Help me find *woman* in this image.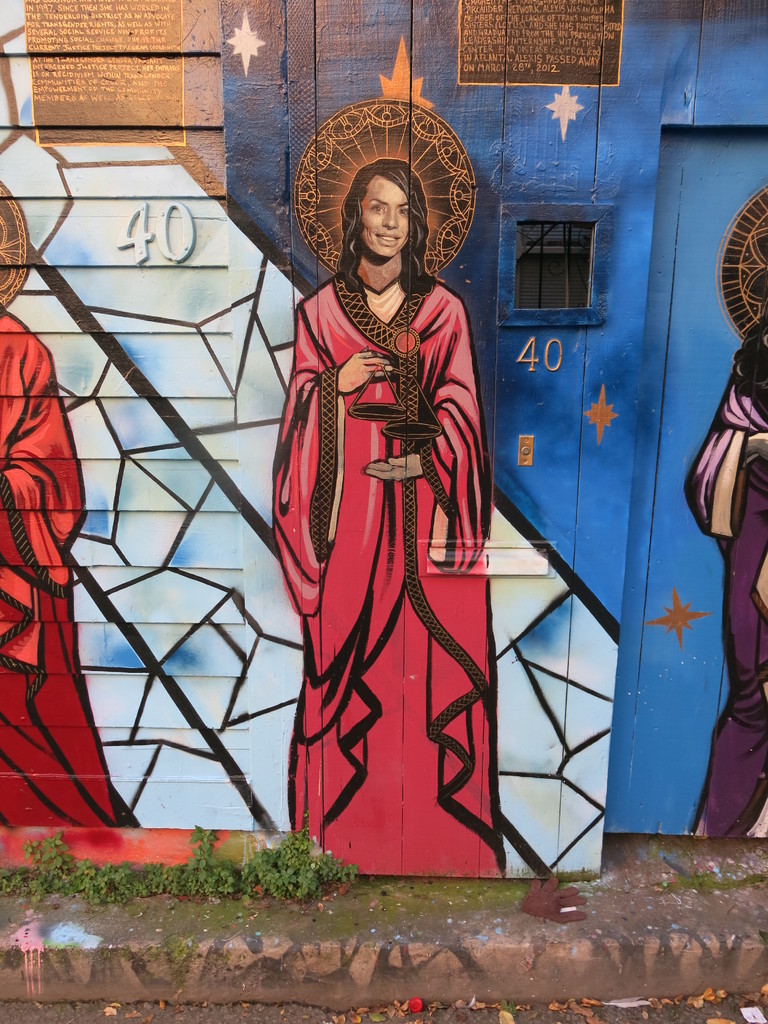
Found it: left=250, top=104, right=510, bottom=887.
